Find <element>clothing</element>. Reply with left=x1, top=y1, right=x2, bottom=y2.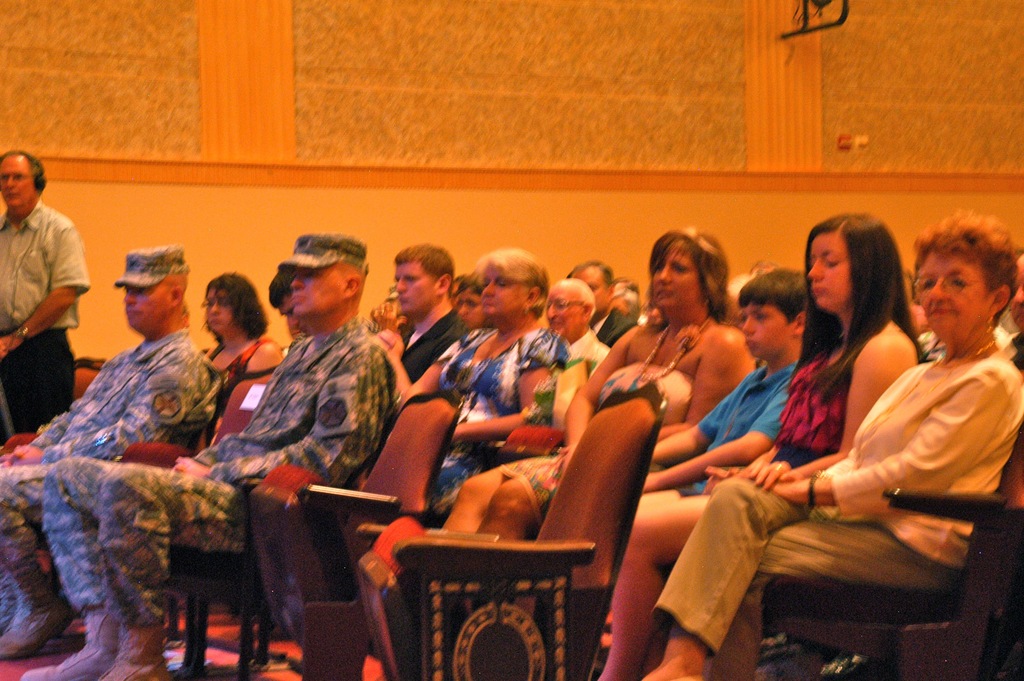
left=49, top=325, right=391, bottom=599.
